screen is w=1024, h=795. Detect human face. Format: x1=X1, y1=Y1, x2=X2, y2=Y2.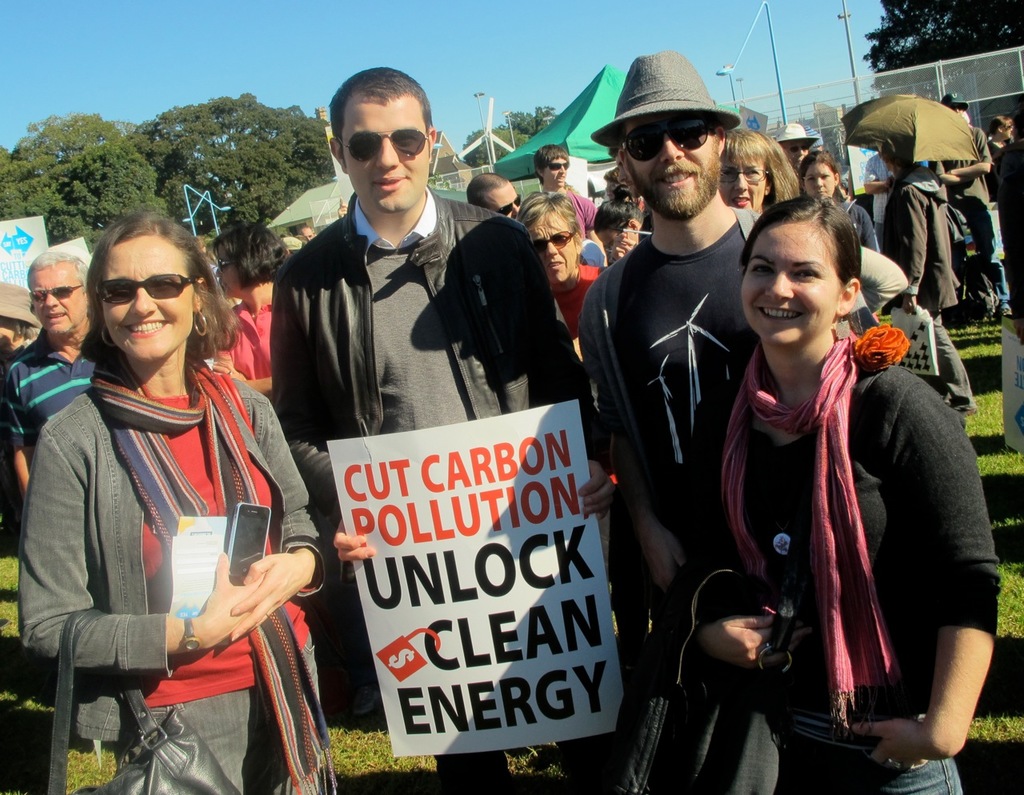
x1=785, y1=143, x2=810, y2=171.
